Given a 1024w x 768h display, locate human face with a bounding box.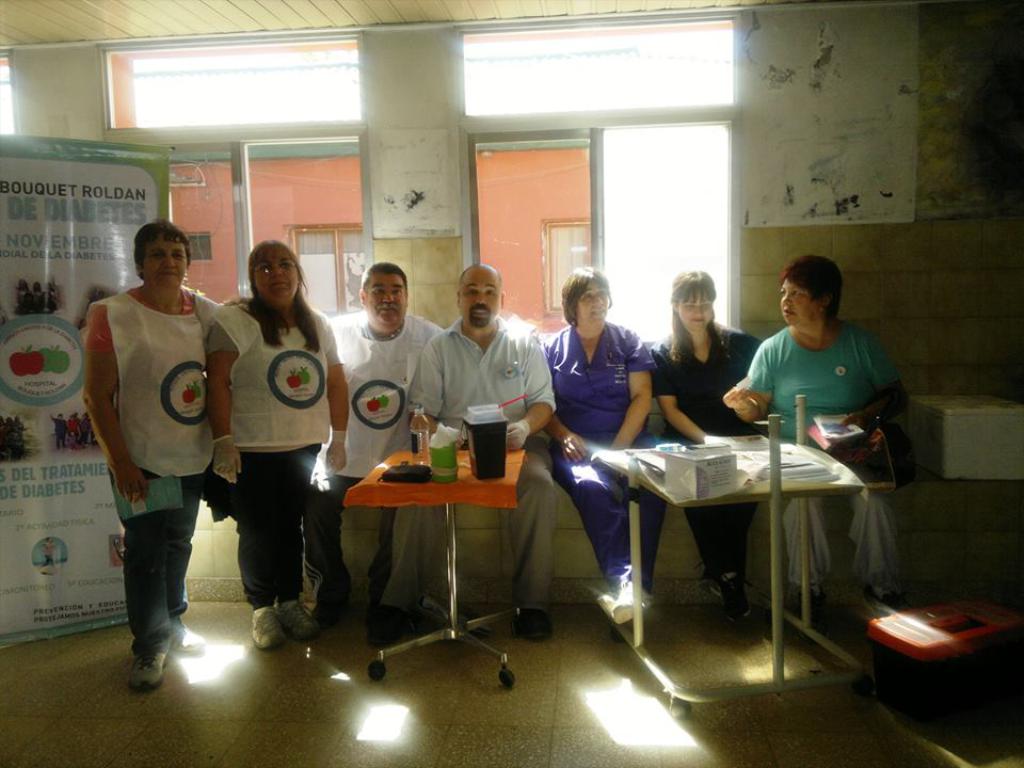
Located: crop(679, 288, 716, 332).
